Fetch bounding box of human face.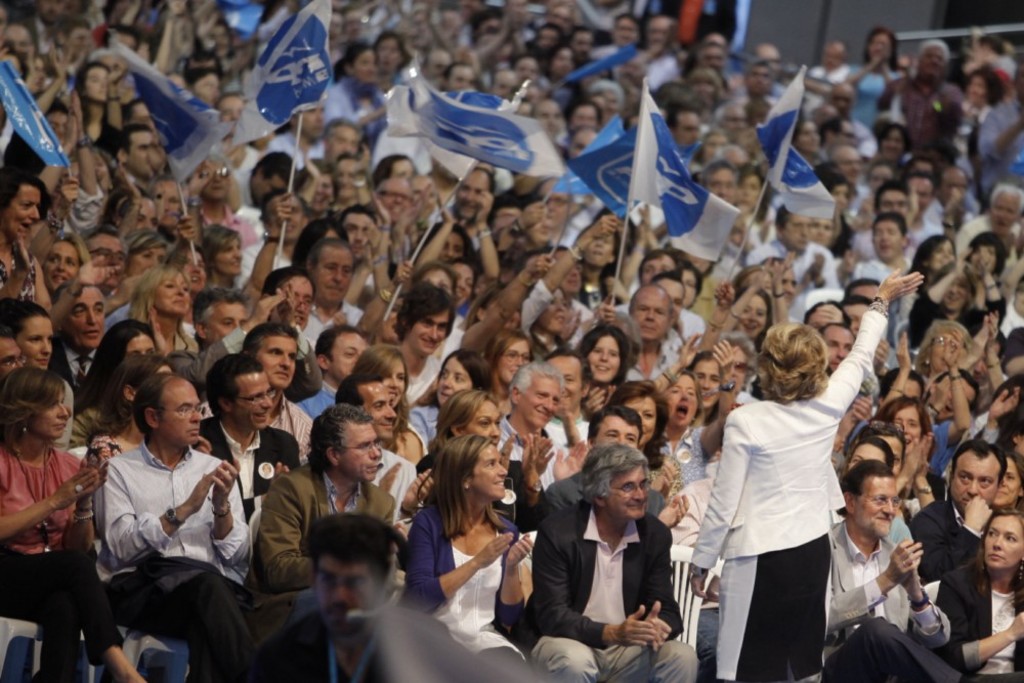
Bbox: [left=87, top=66, right=112, bottom=104].
